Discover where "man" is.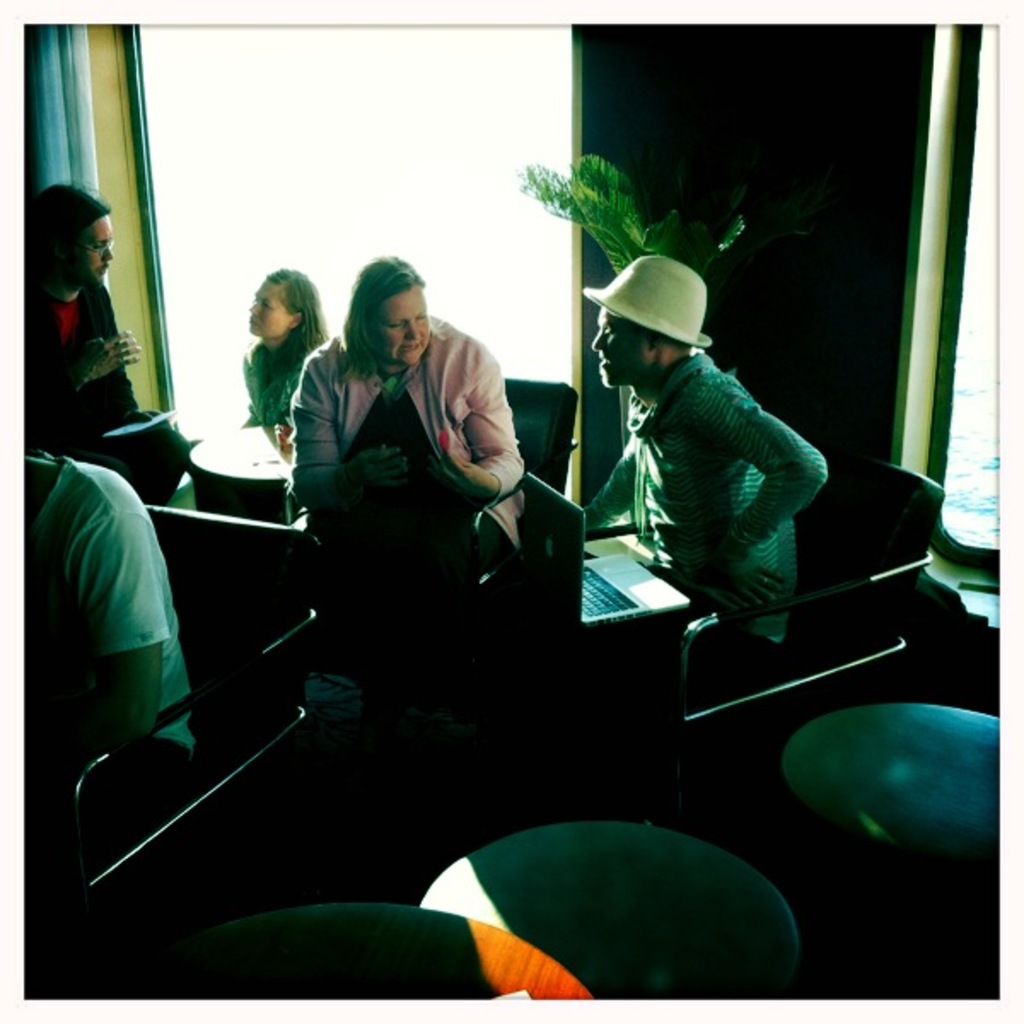
Discovered at bbox(39, 396, 207, 823).
